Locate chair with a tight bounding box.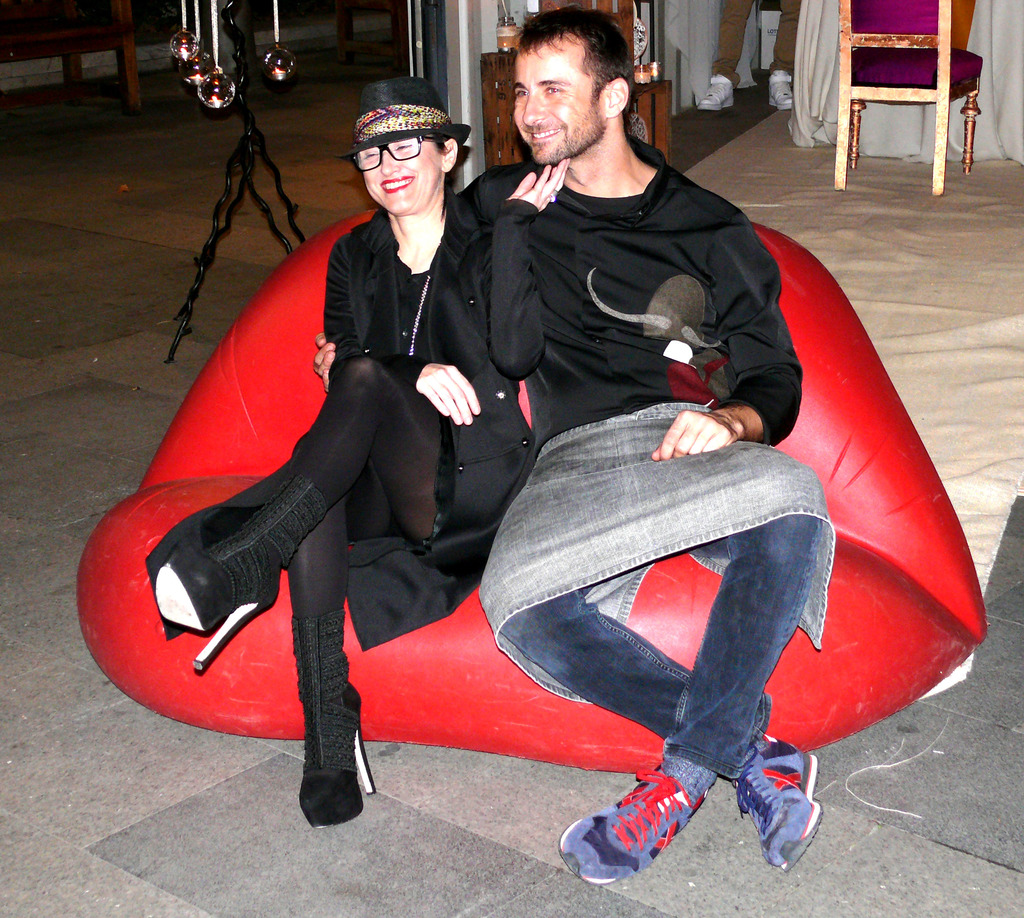
x1=826, y1=35, x2=982, y2=166.
